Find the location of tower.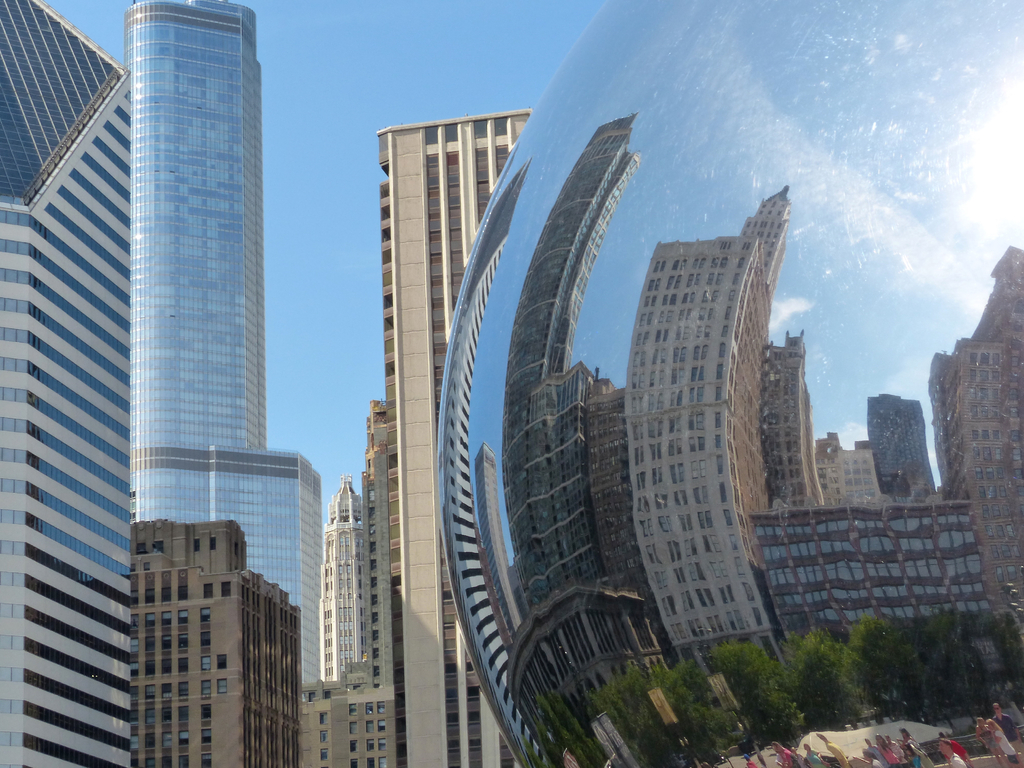
Location: [left=122, top=0, right=323, bottom=683].
